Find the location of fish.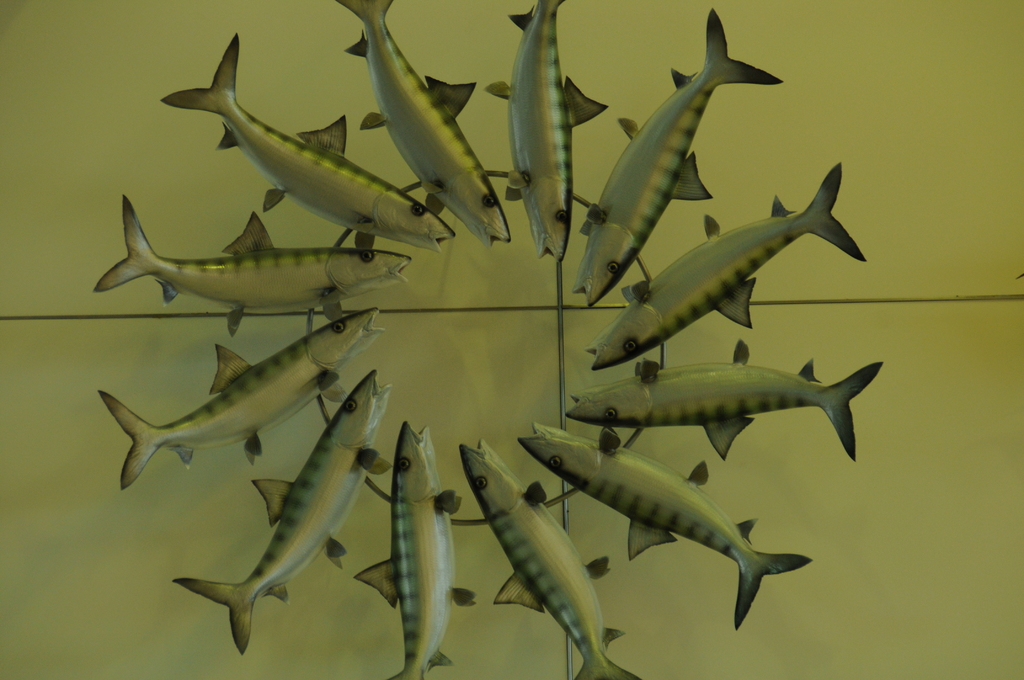
Location: BBox(512, 420, 814, 631).
